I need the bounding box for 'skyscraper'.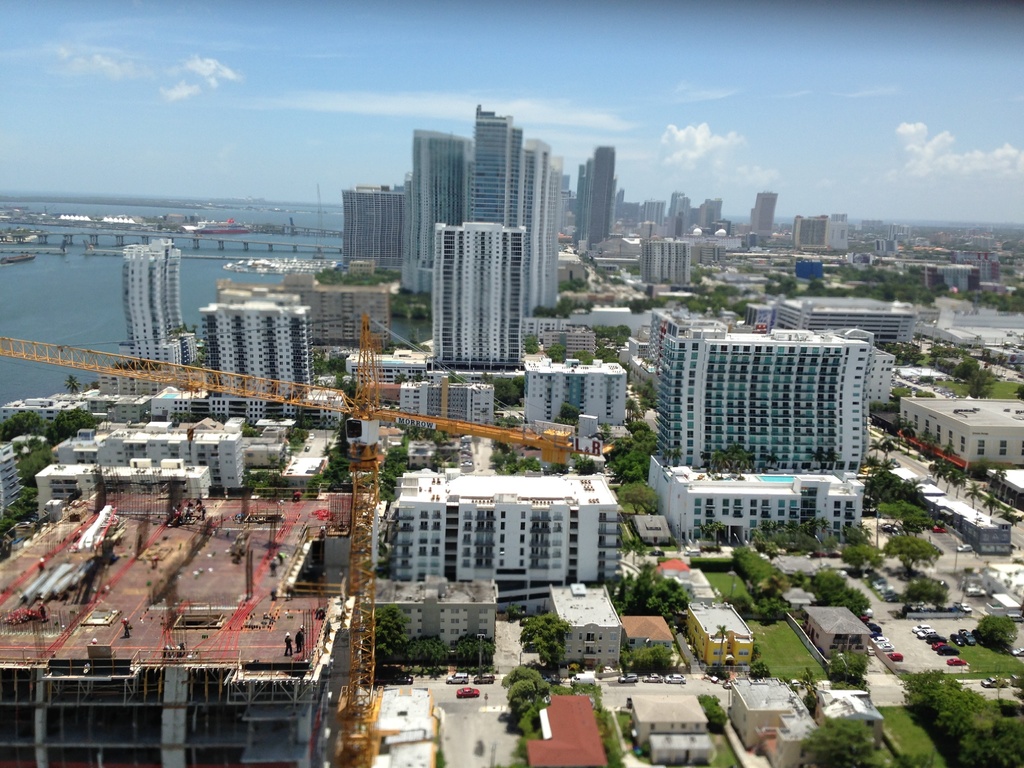
Here it is: box=[392, 469, 625, 596].
